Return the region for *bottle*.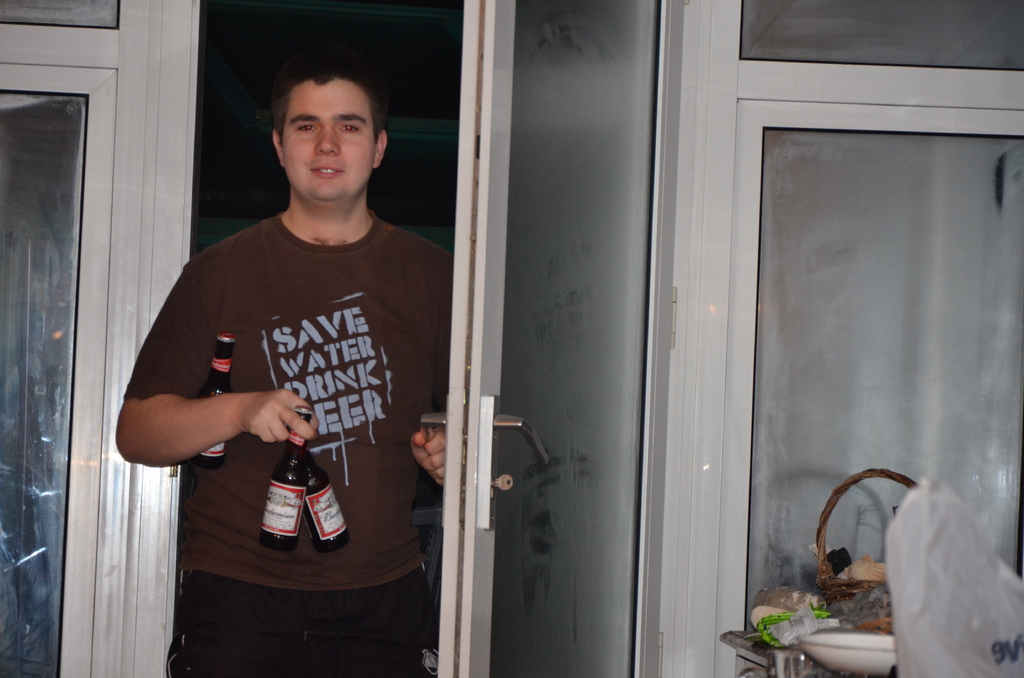
301, 453, 348, 551.
